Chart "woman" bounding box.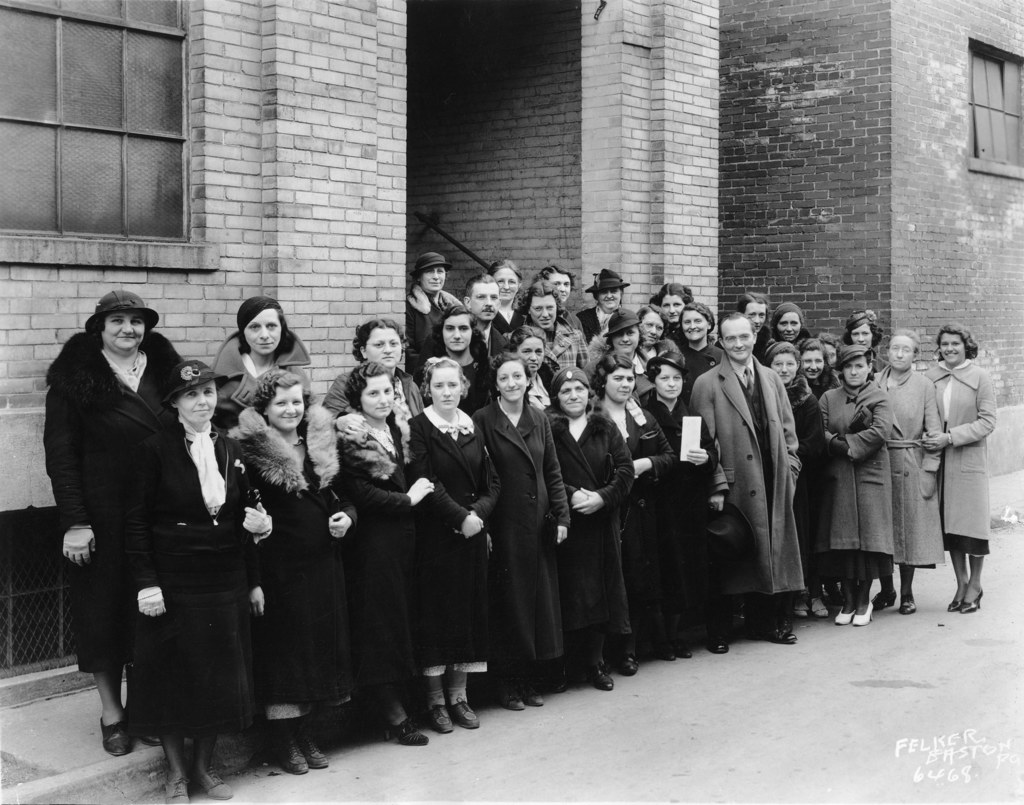
Charted: x1=484, y1=256, x2=530, y2=344.
